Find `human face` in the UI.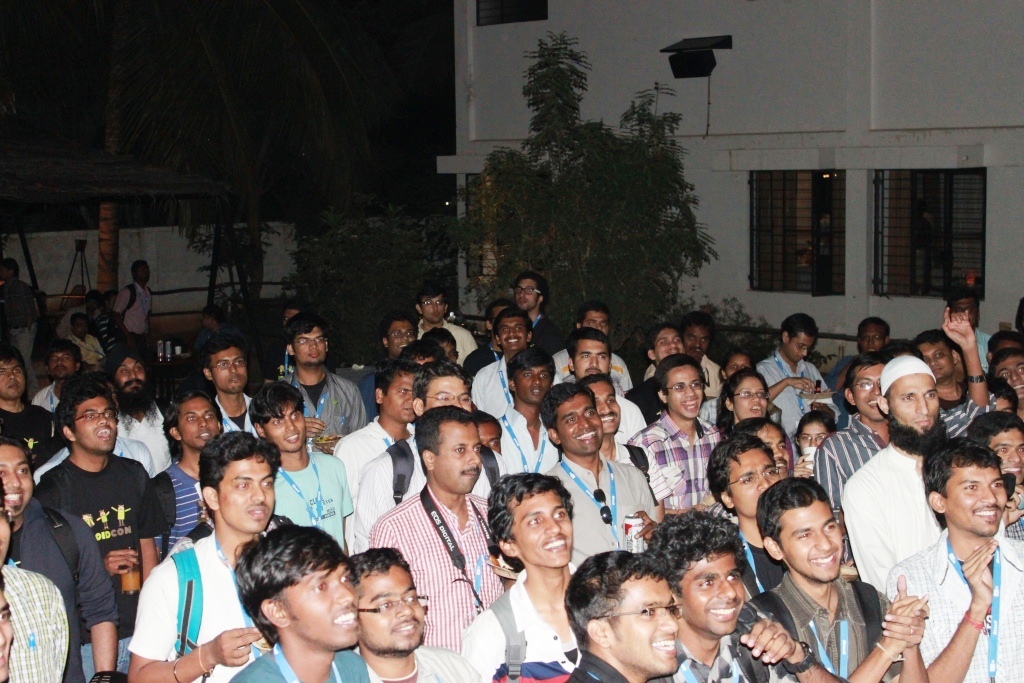
UI element at (left=417, top=356, right=434, bottom=366).
